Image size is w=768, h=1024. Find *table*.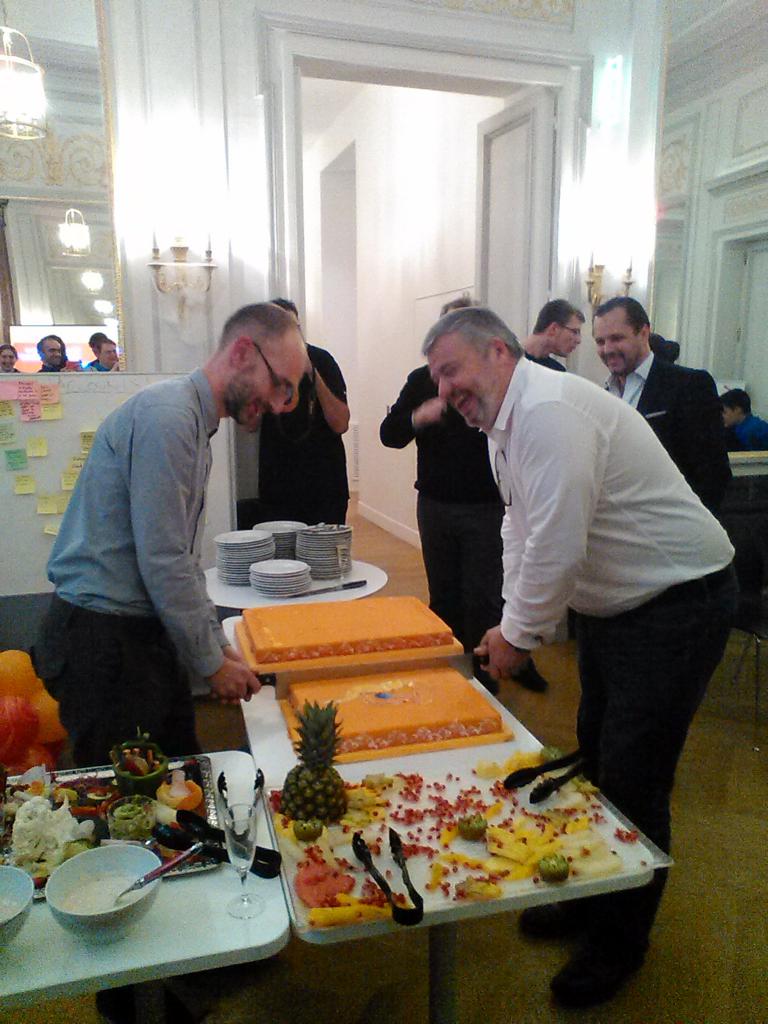
box(233, 676, 651, 1023).
